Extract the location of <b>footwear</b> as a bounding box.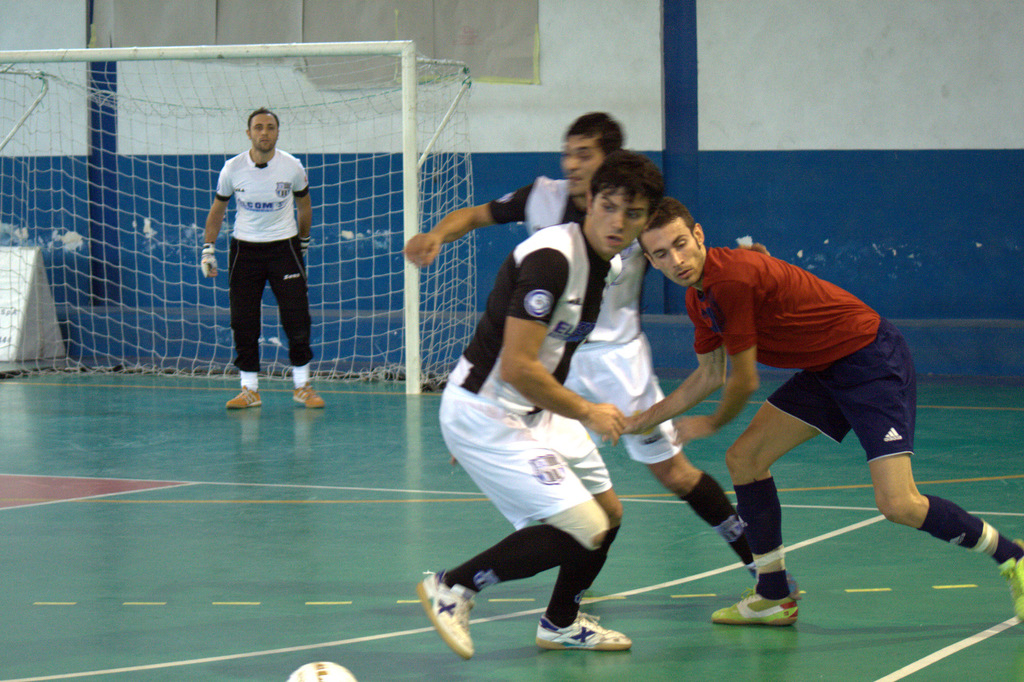
region(422, 586, 489, 662).
